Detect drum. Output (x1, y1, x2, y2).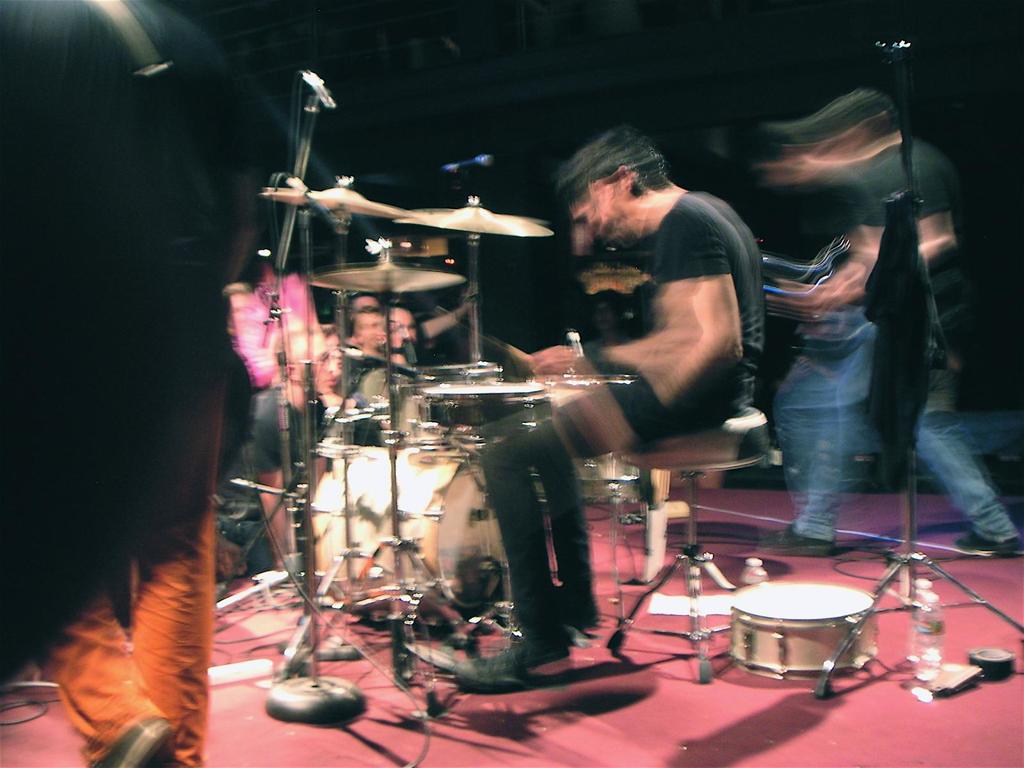
(422, 380, 553, 426).
